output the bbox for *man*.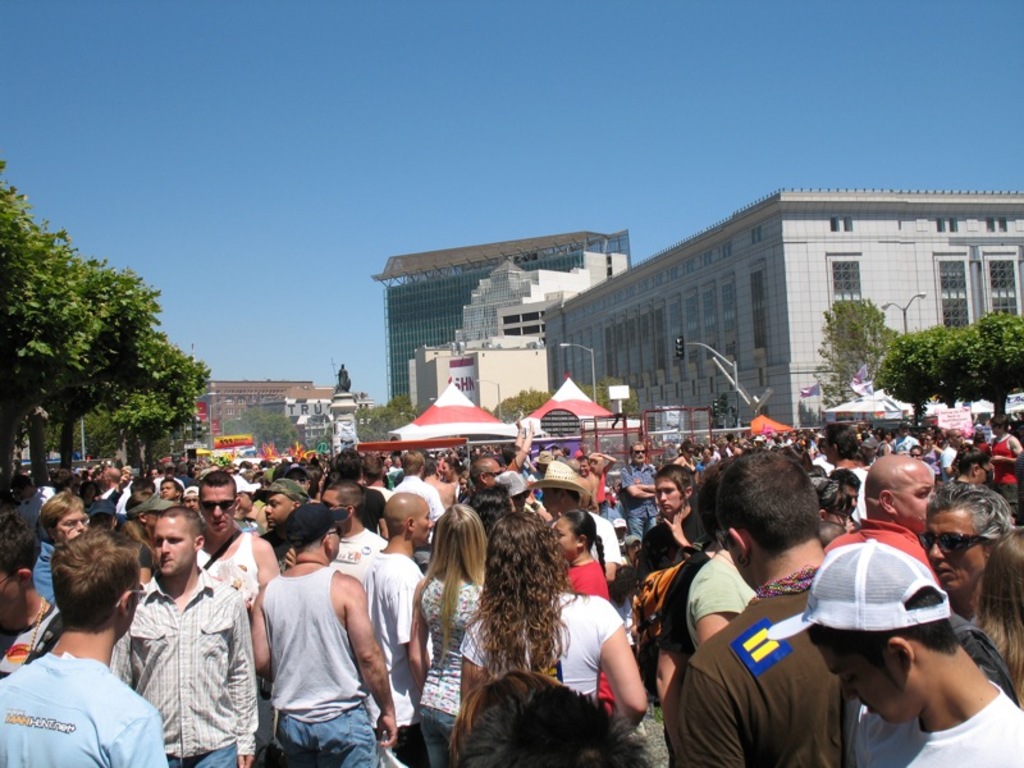
[639, 466, 707, 582].
